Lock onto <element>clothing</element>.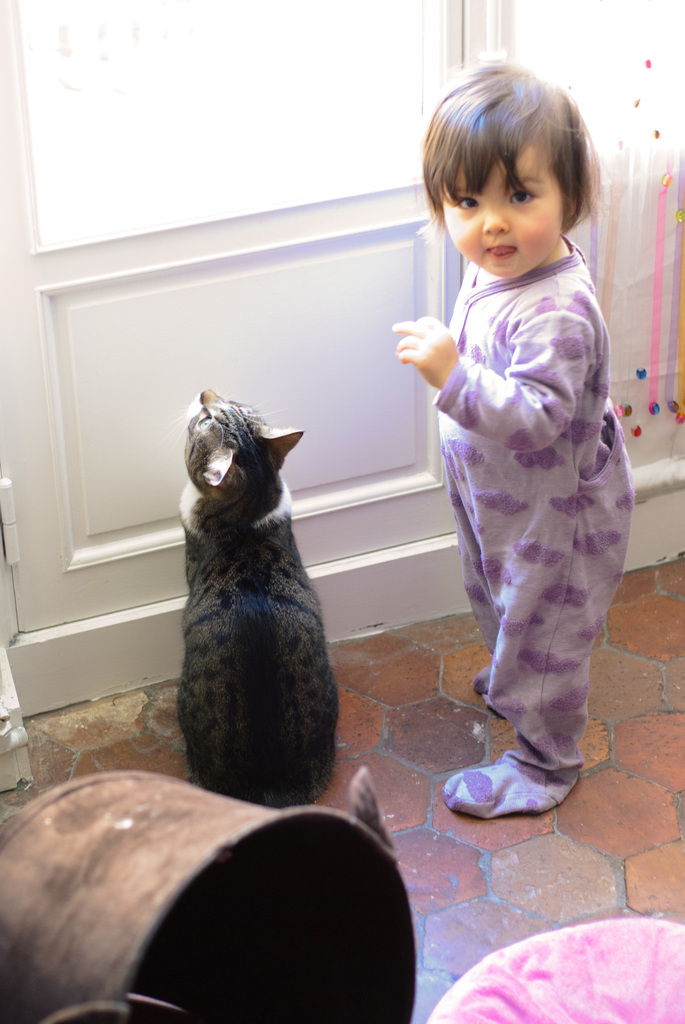
Locked: 405 117 636 796.
